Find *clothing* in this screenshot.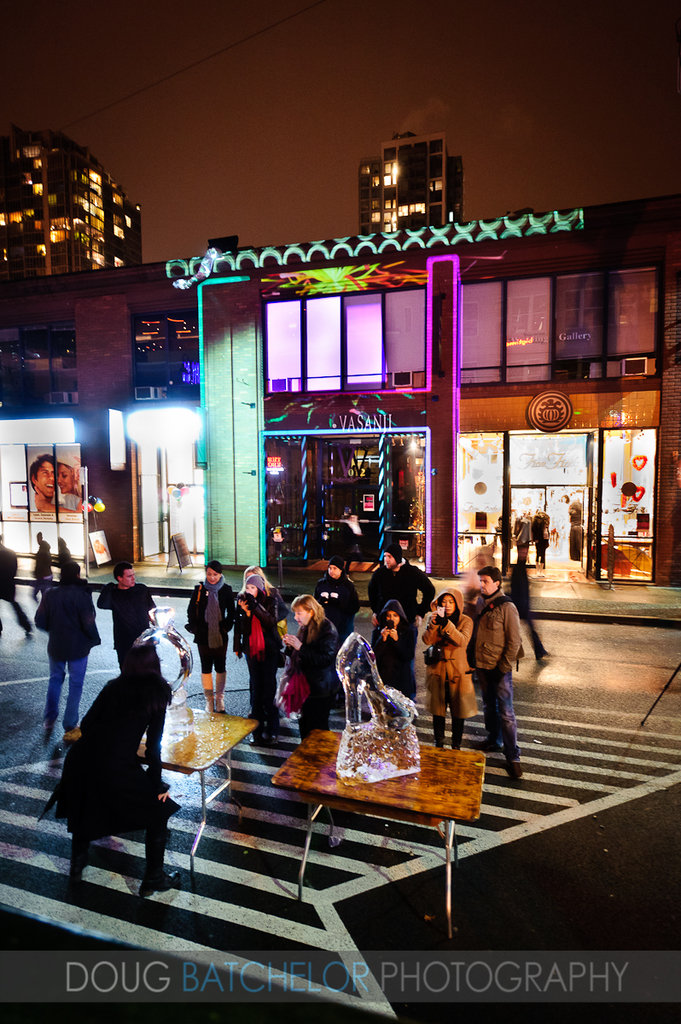
The bounding box for *clothing* is BBox(479, 671, 521, 757).
